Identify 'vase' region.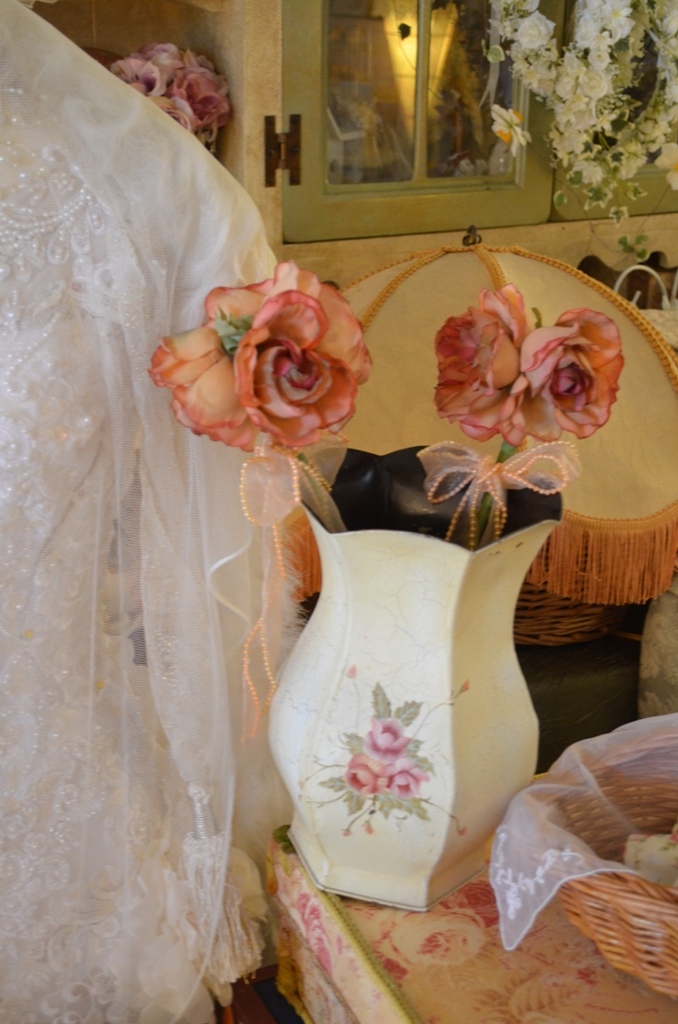
Region: l=264, t=440, r=538, b=913.
